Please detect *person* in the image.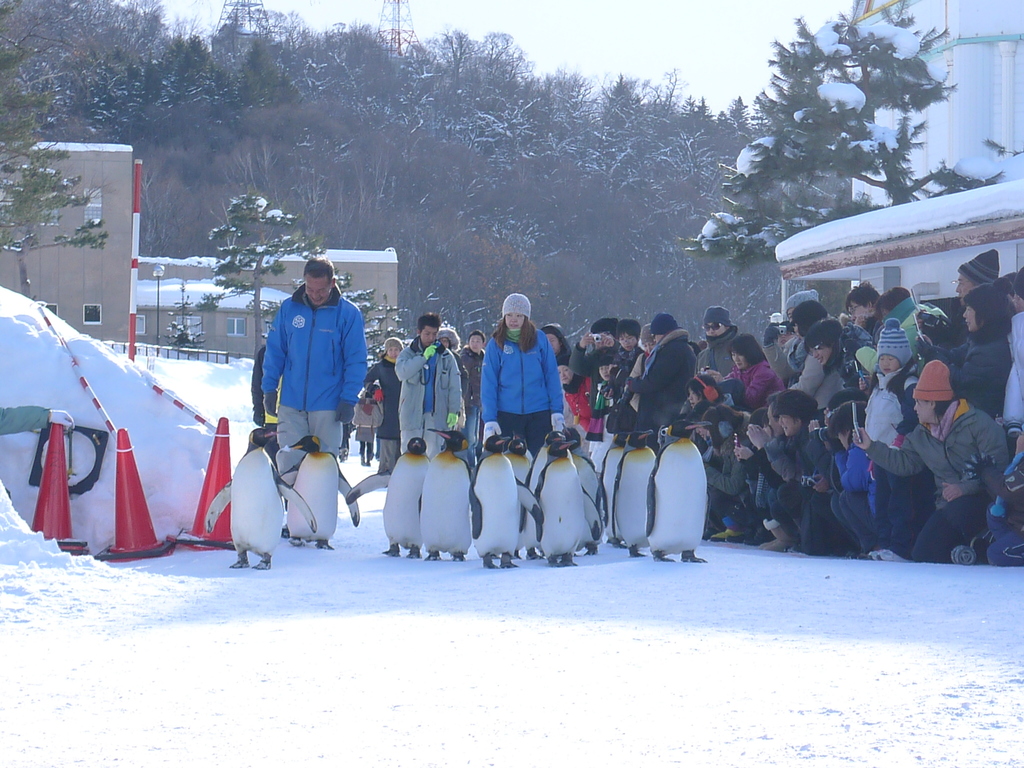
[704,420,776,547].
